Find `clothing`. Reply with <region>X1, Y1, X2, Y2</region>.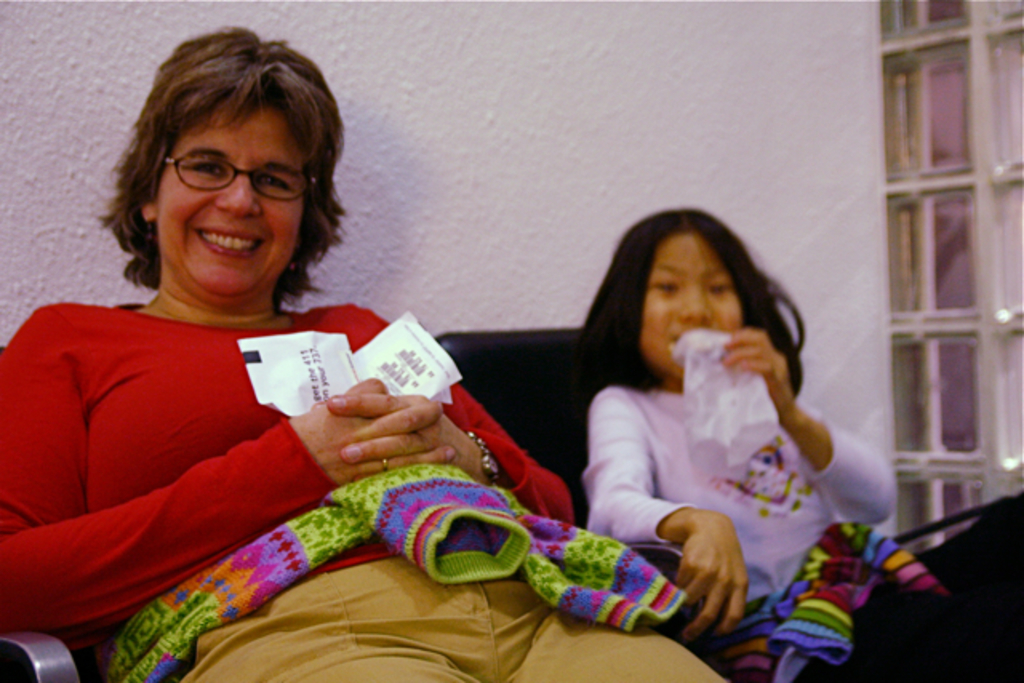
<region>173, 555, 744, 681</region>.
